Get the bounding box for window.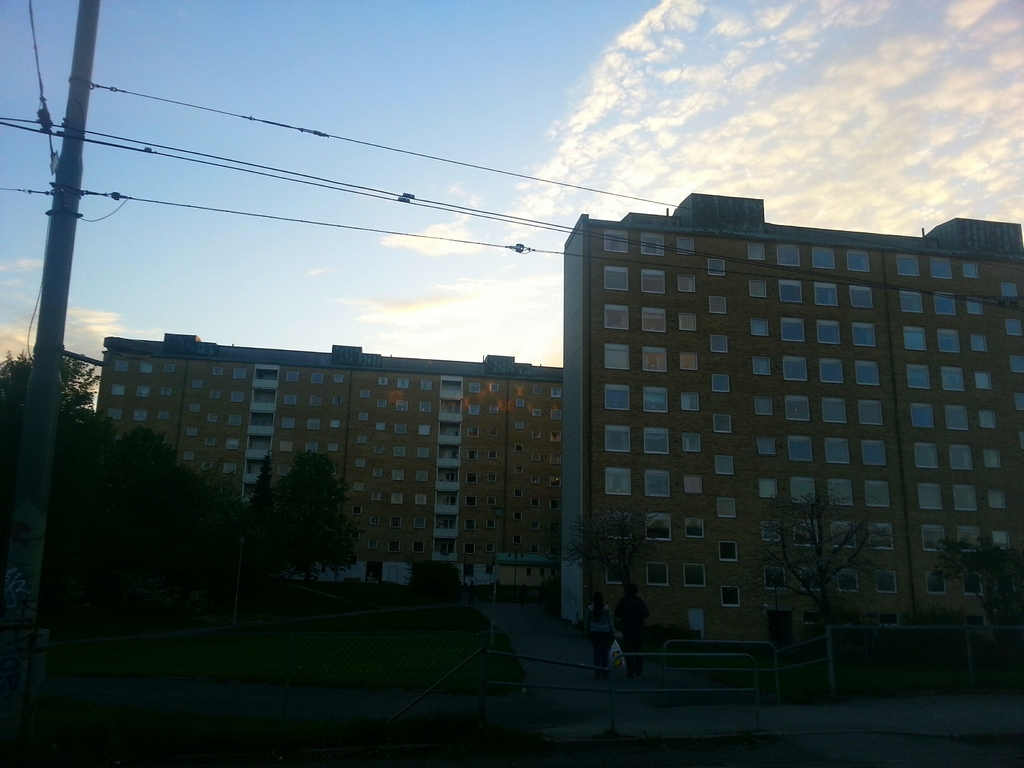
[left=202, top=460, right=212, bottom=470].
